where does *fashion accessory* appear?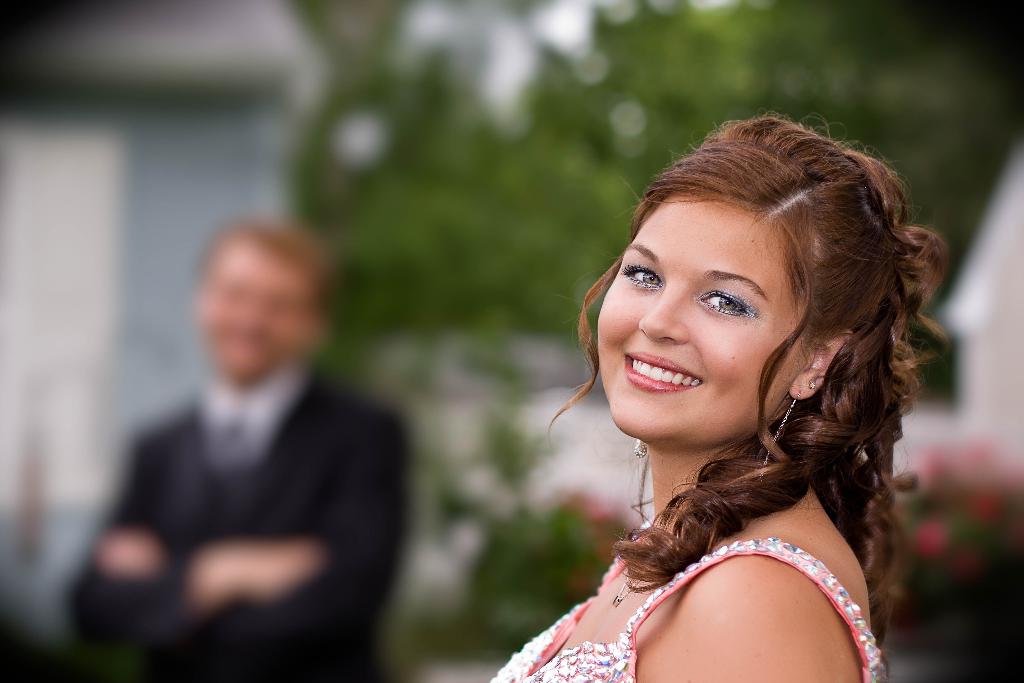
Appears at (607, 573, 644, 609).
